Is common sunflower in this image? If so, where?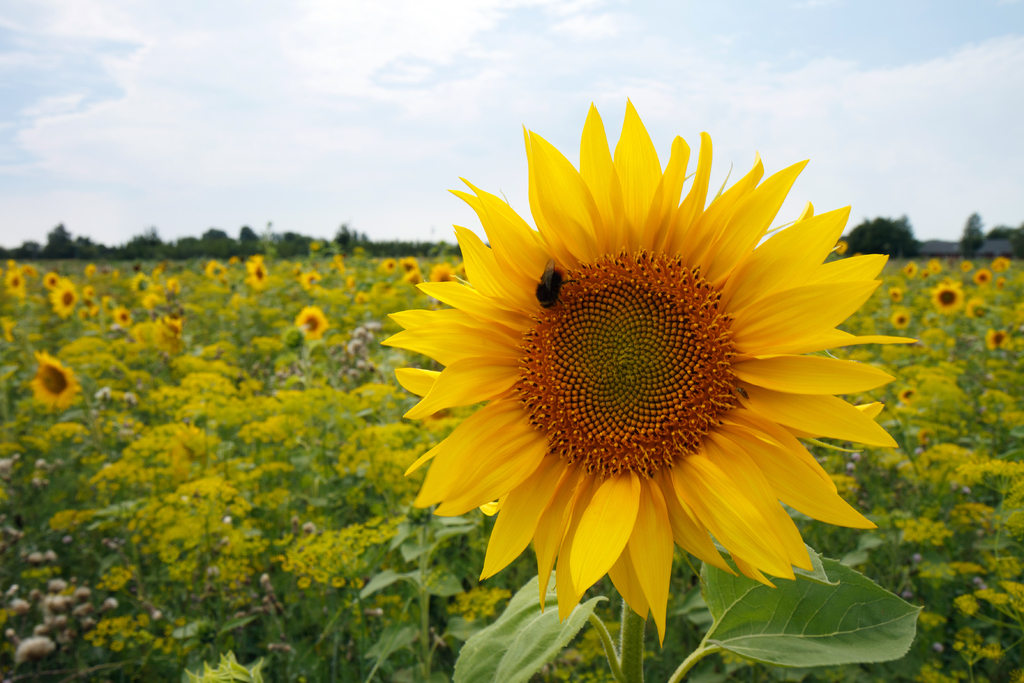
Yes, at select_region(246, 264, 271, 288).
